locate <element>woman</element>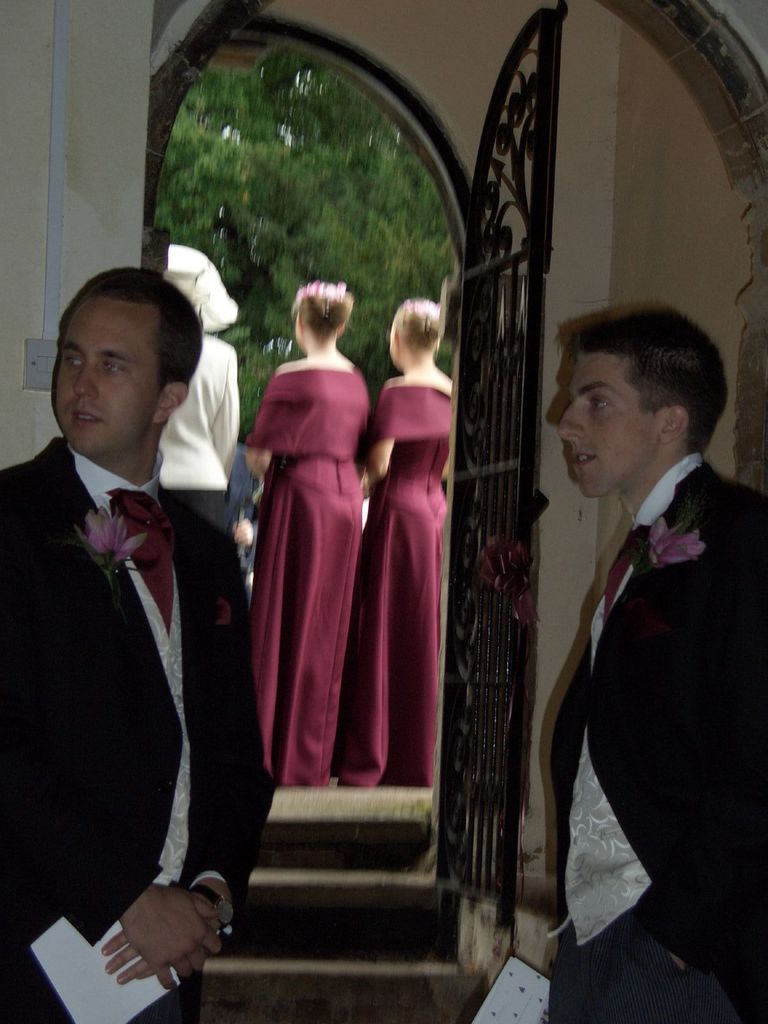
bbox=(245, 280, 369, 785)
